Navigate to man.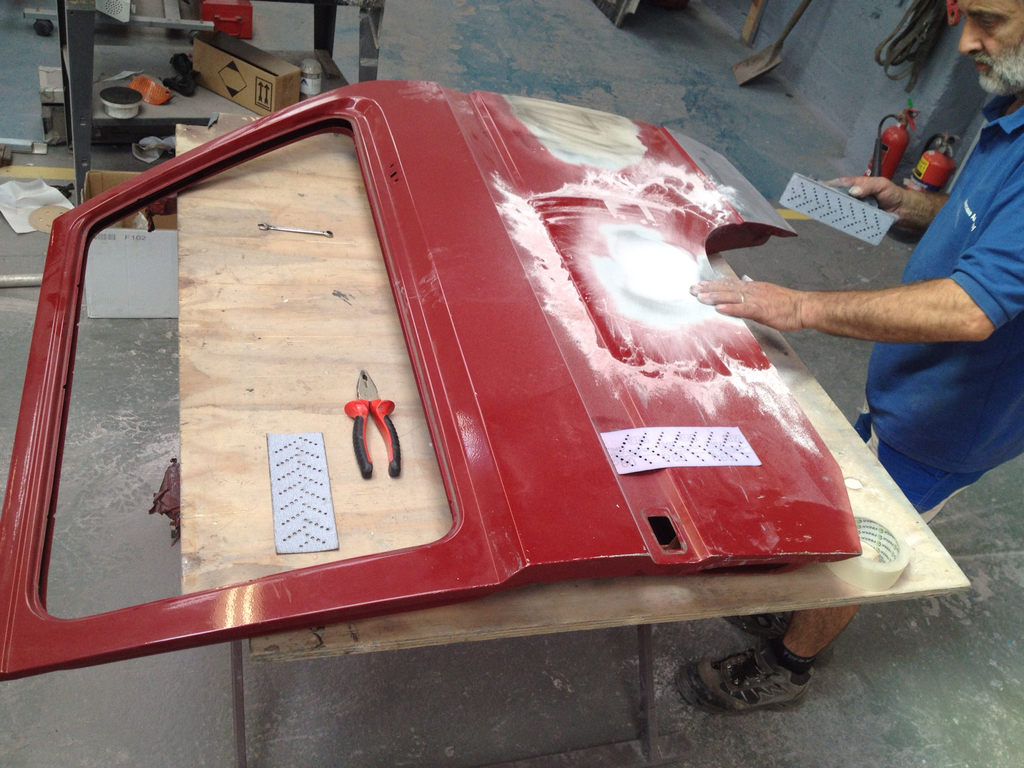
Navigation target: {"left": 677, "top": 0, "right": 1023, "bottom": 719}.
